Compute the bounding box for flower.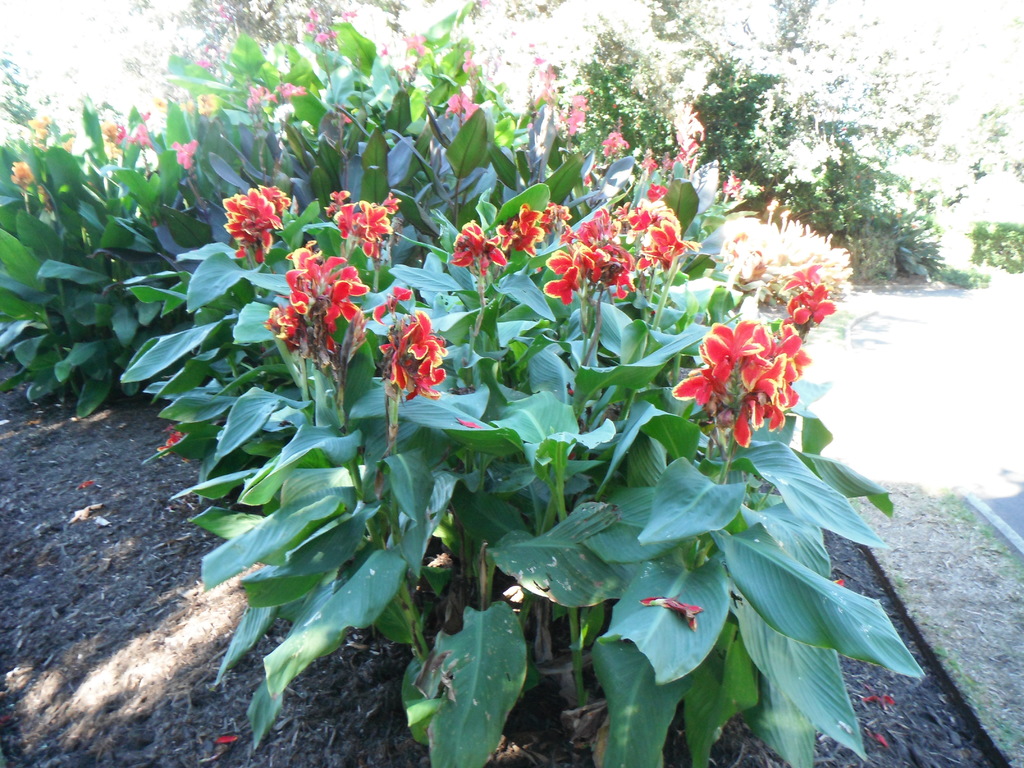
region(538, 205, 567, 225).
